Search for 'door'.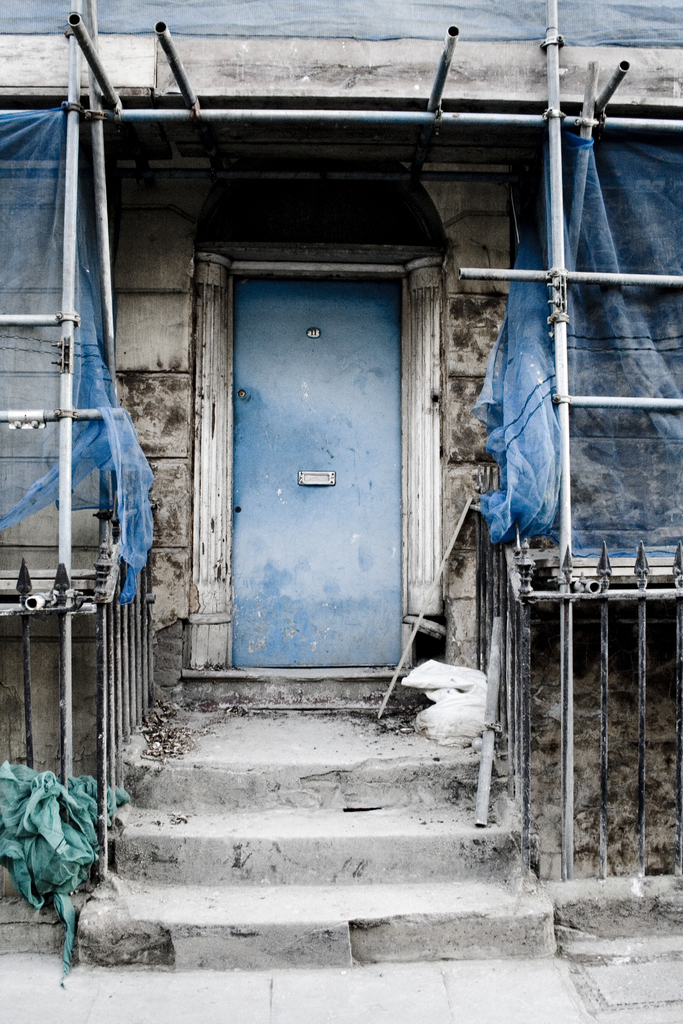
Found at (199, 232, 434, 704).
